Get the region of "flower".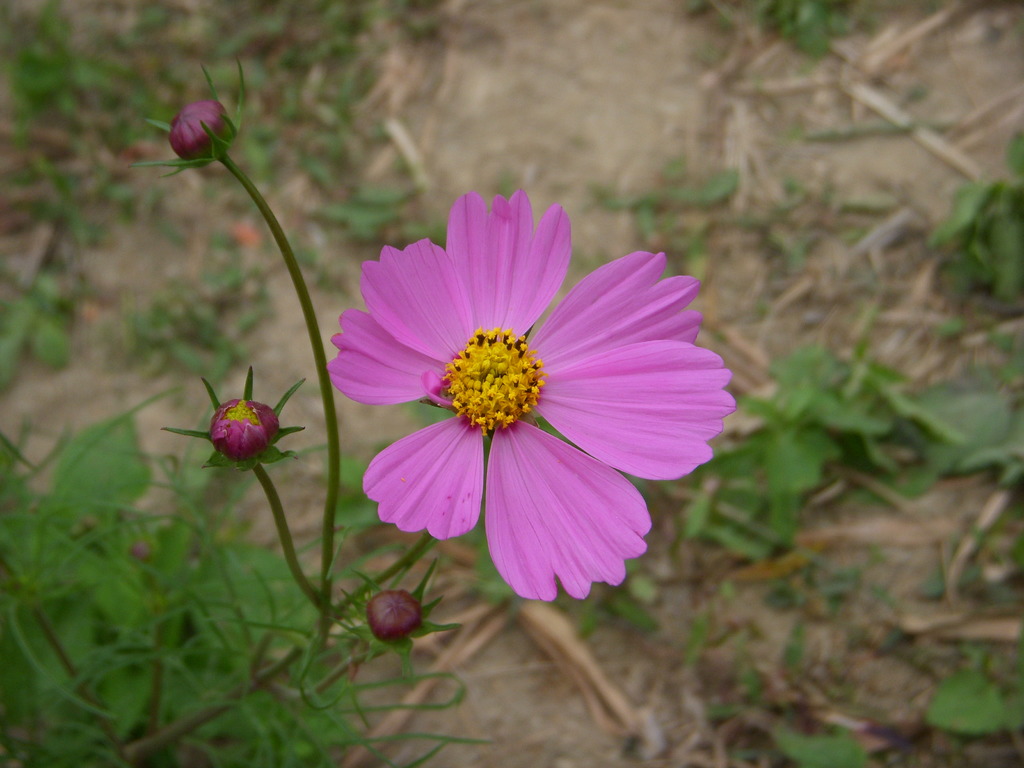
x1=316, y1=196, x2=733, y2=606.
